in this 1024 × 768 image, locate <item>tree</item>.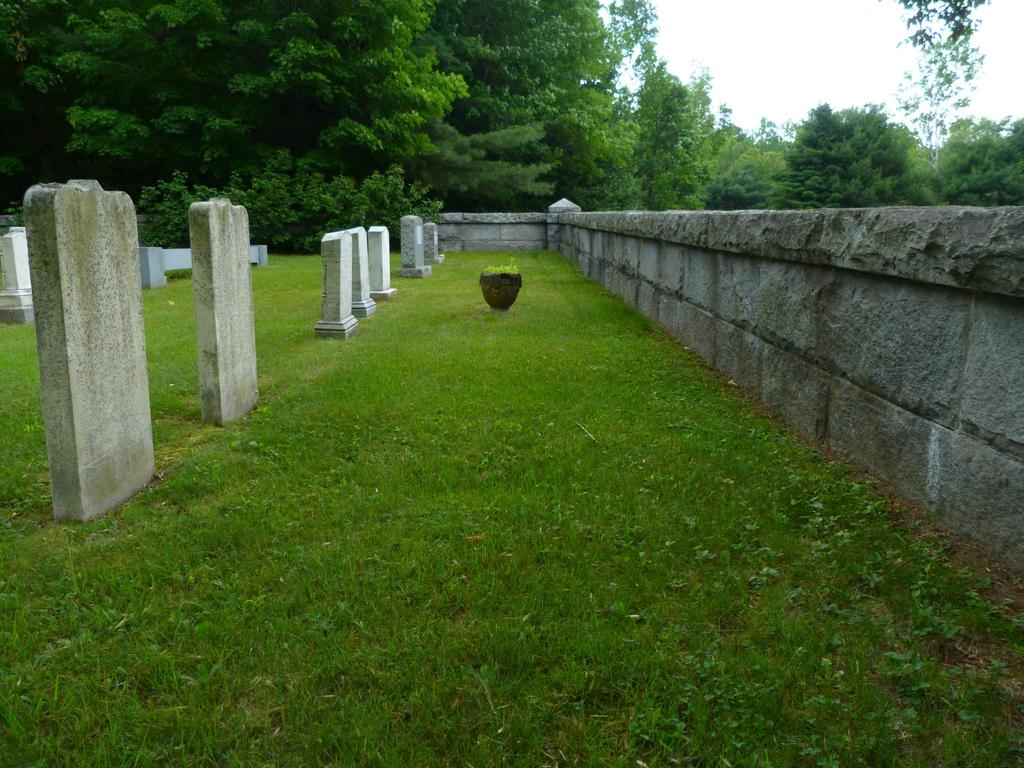
Bounding box: region(900, 0, 986, 143).
